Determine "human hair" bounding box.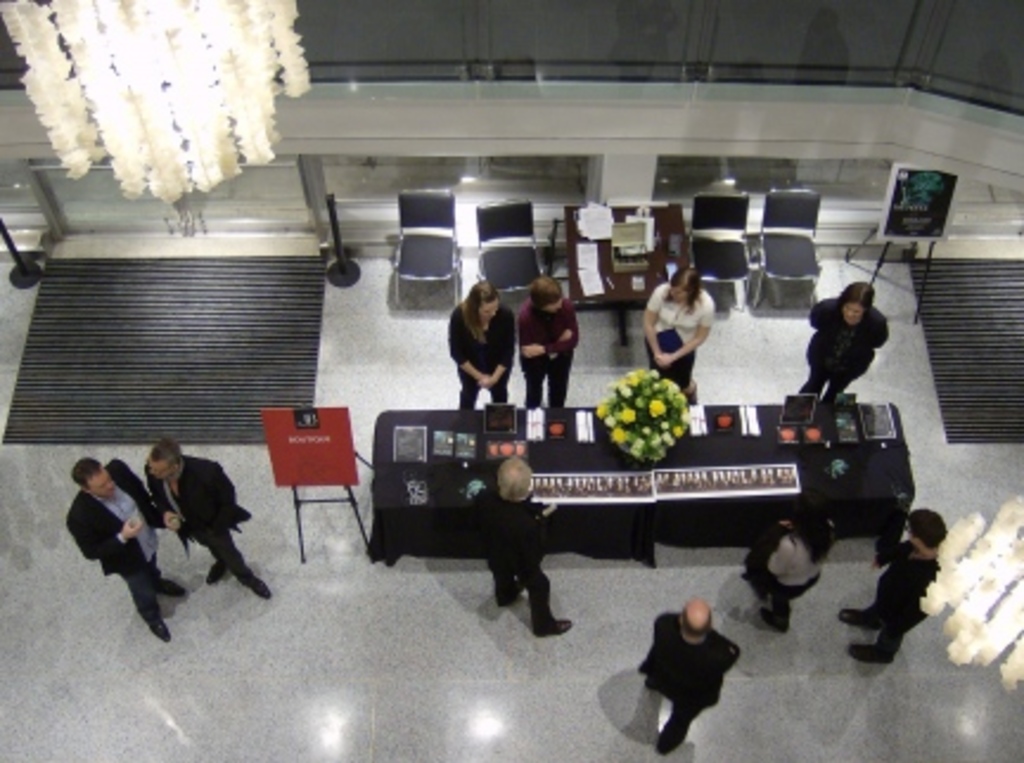
Determined: detection(664, 263, 702, 303).
